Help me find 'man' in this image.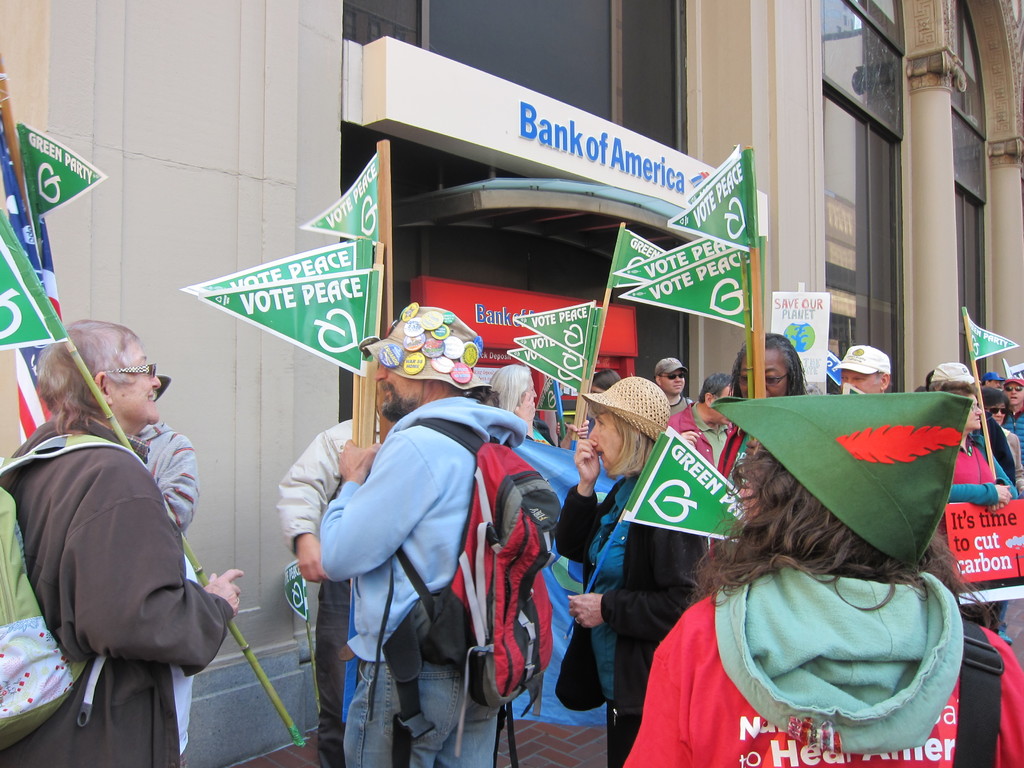
Found it: (279, 360, 435, 767).
